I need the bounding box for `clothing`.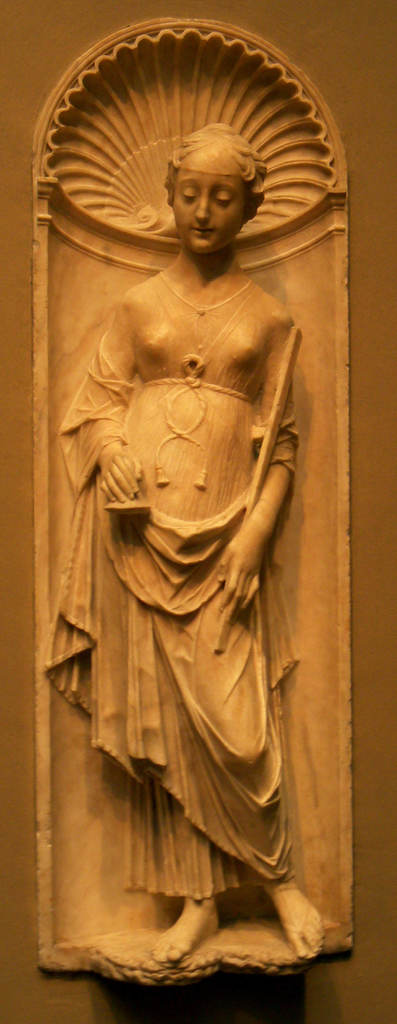
Here it is: {"x1": 38, "y1": 216, "x2": 308, "y2": 944}.
